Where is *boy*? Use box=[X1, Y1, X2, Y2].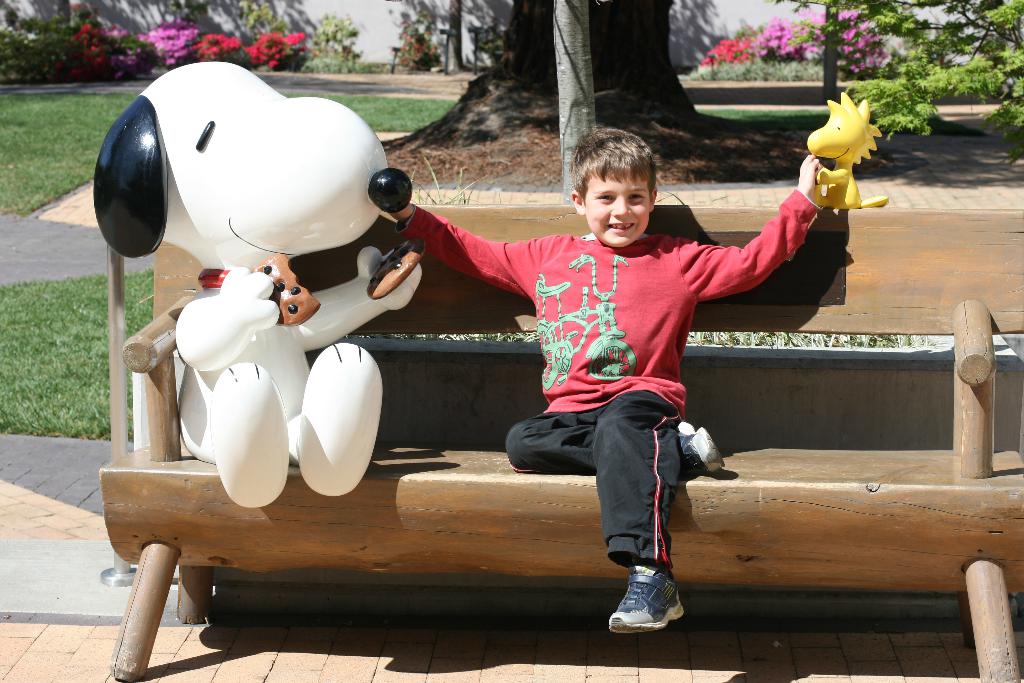
box=[387, 126, 828, 632].
